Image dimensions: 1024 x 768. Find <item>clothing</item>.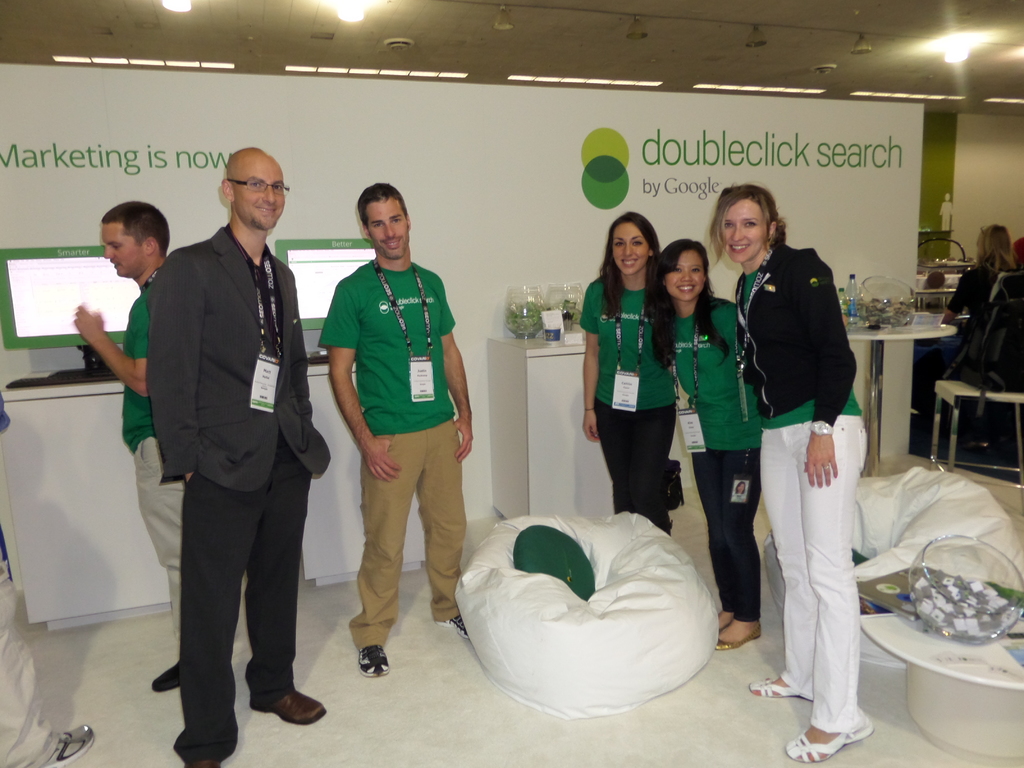
(left=133, top=291, right=188, bottom=654).
